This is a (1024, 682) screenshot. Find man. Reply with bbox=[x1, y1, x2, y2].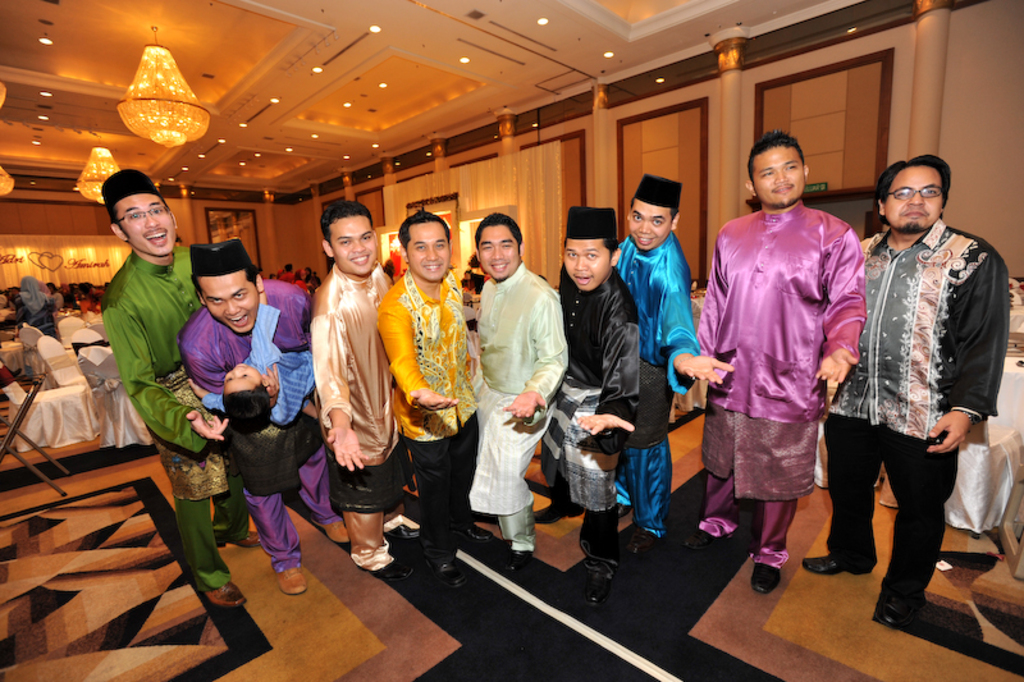
bbox=[532, 203, 639, 601].
